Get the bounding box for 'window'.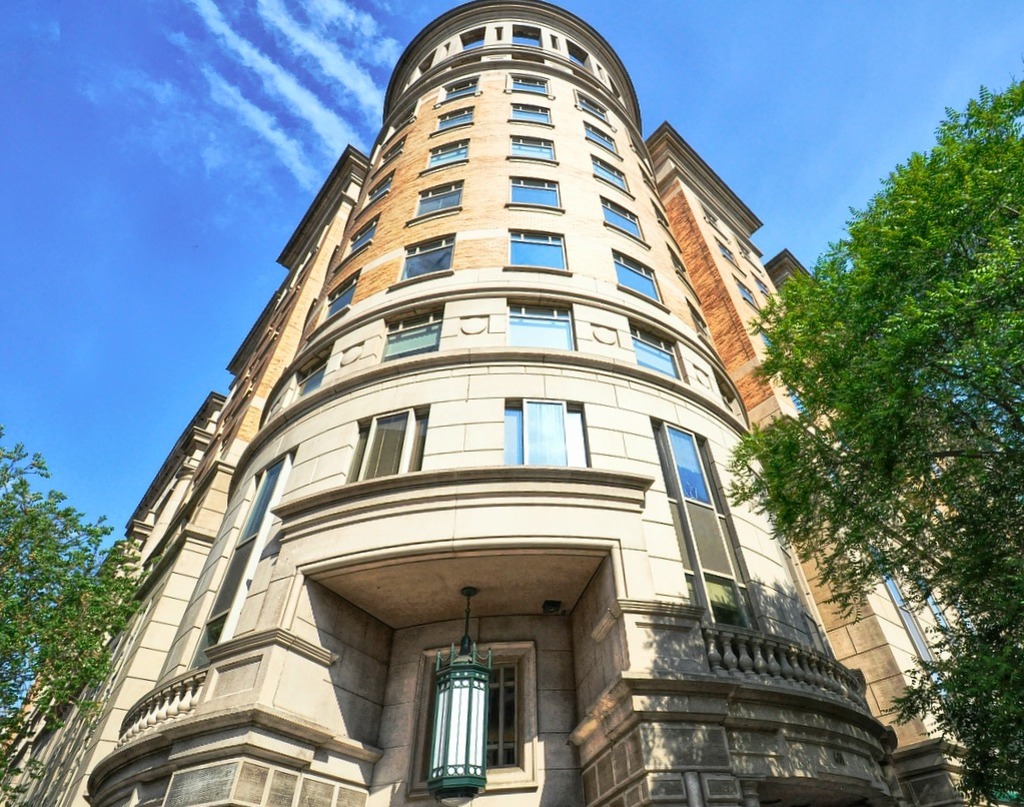
crop(589, 152, 634, 201).
